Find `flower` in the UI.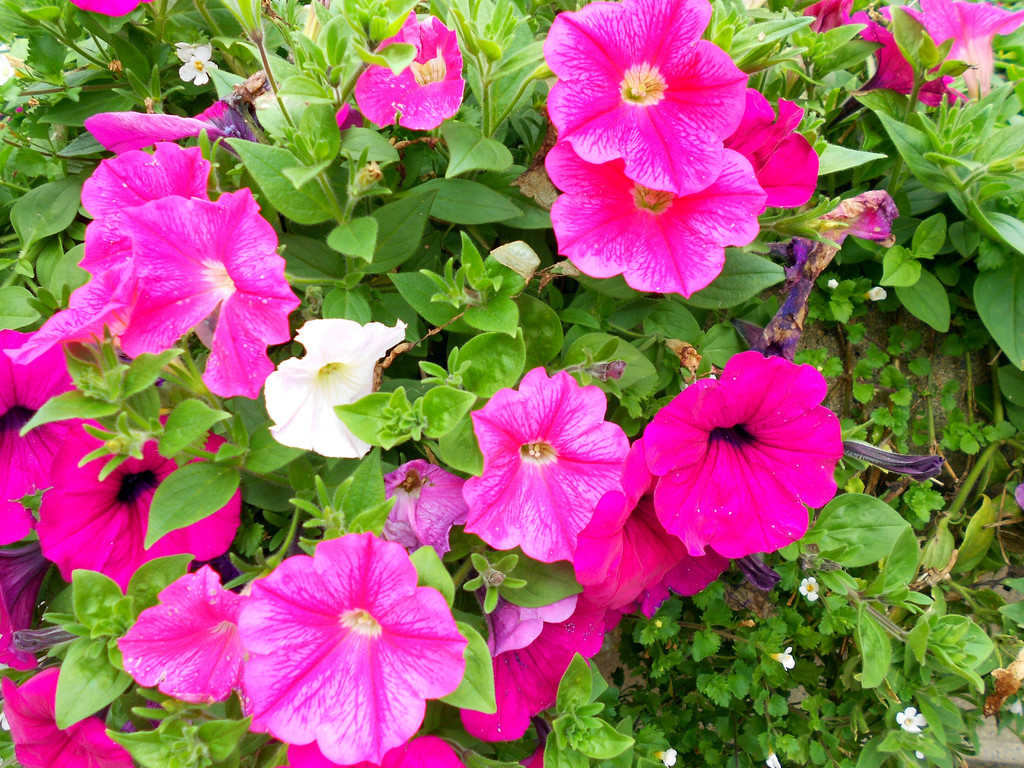
UI element at rect(266, 317, 404, 463).
